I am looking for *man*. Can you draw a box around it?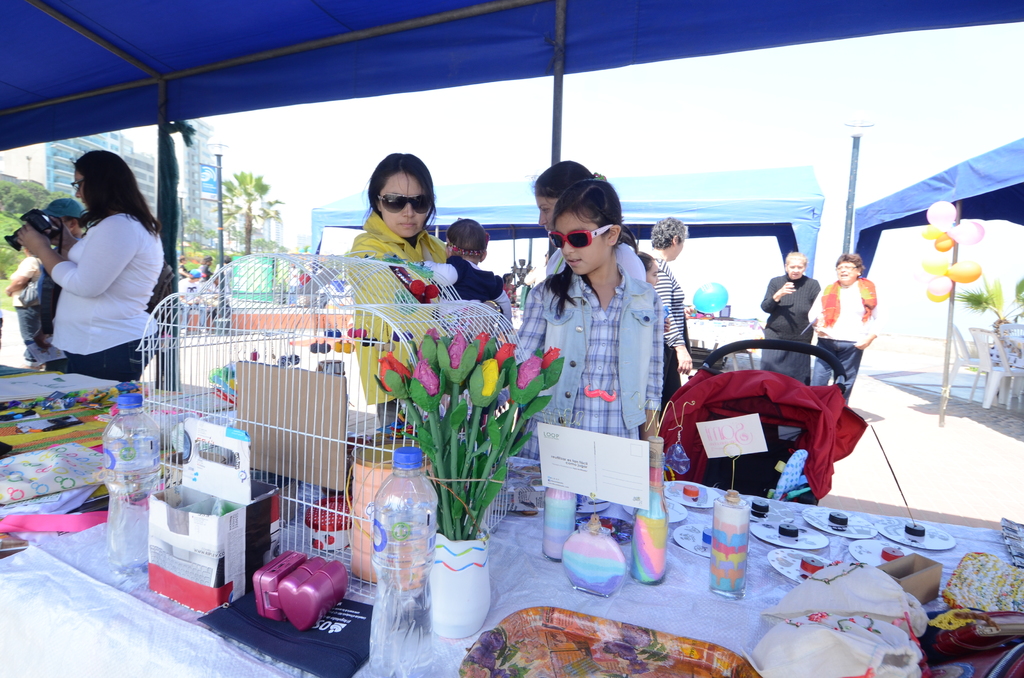
Sure, the bounding box is locate(8, 200, 76, 358).
